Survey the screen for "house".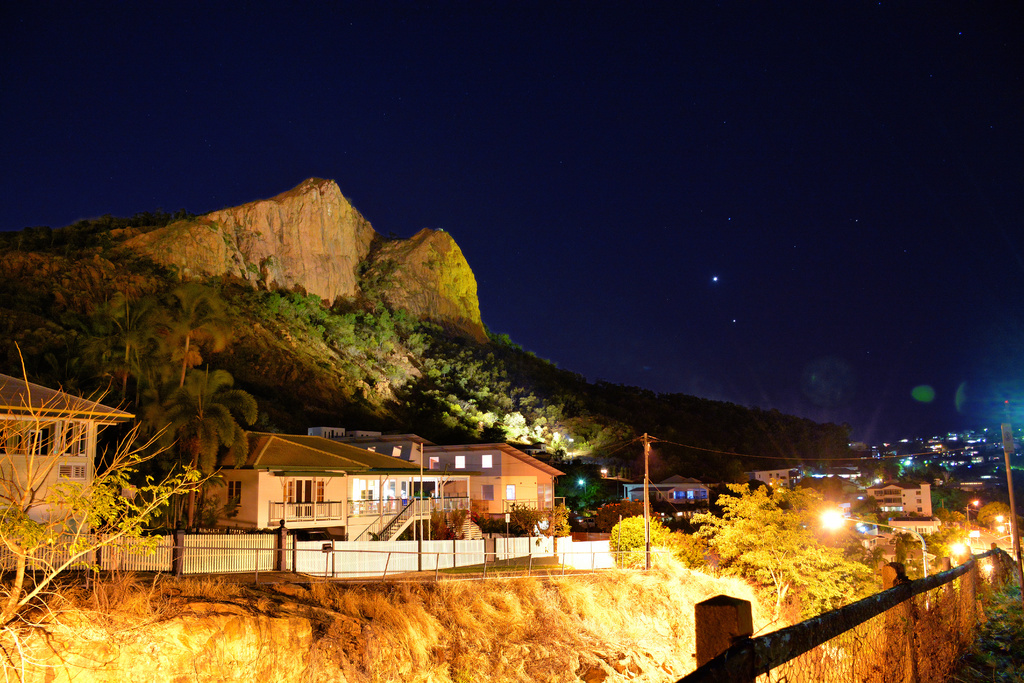
Survey found: [x1=0, y1=362, x2=132, y2=533].
